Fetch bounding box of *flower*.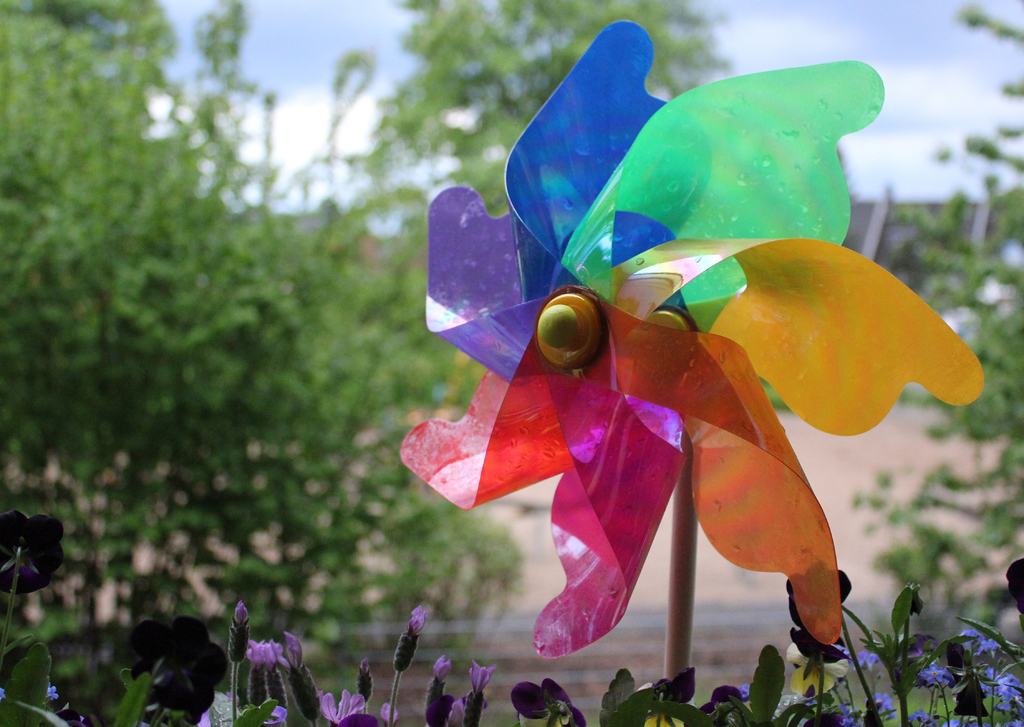
Bbox: 228, 686, 239, 702.
